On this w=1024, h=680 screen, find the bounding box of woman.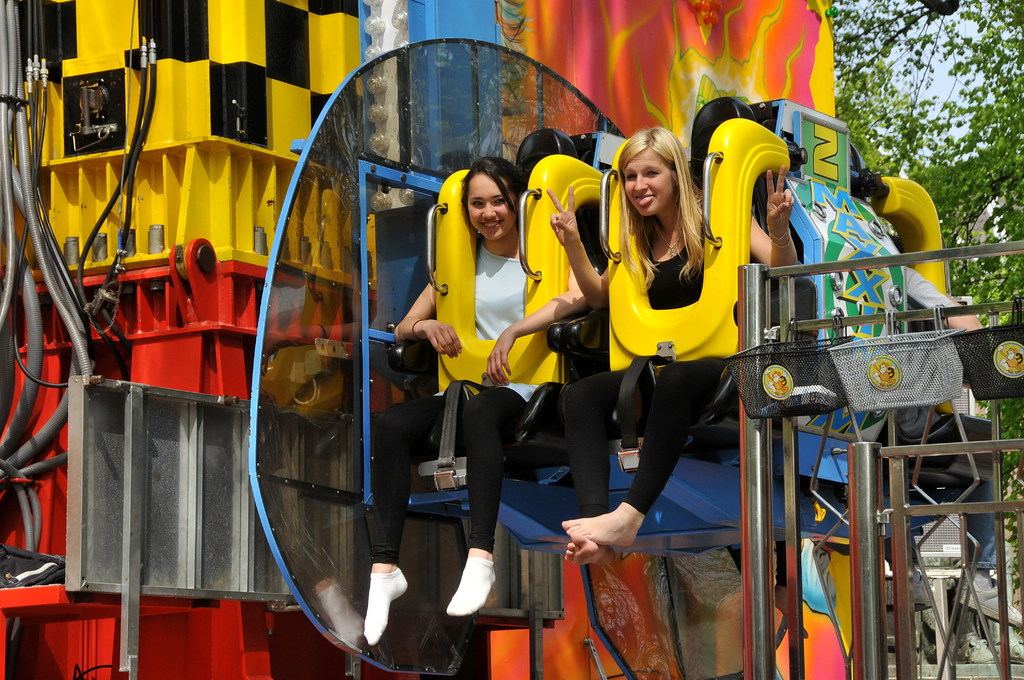
Bounding box: box=[362, 149, 600, 649].
